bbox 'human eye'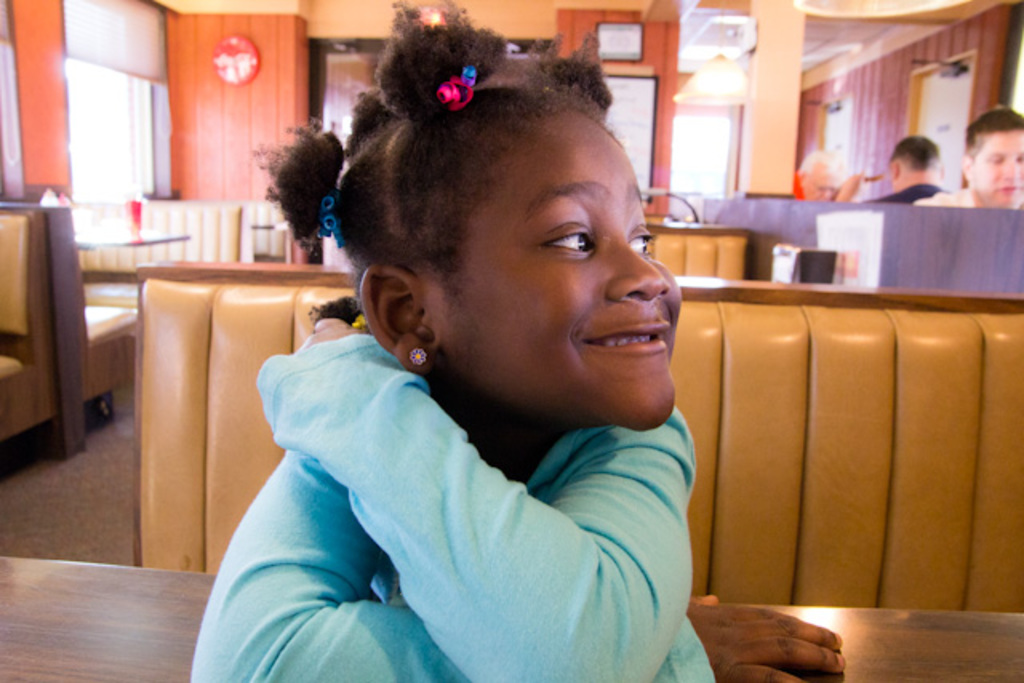
542/222/597/261
